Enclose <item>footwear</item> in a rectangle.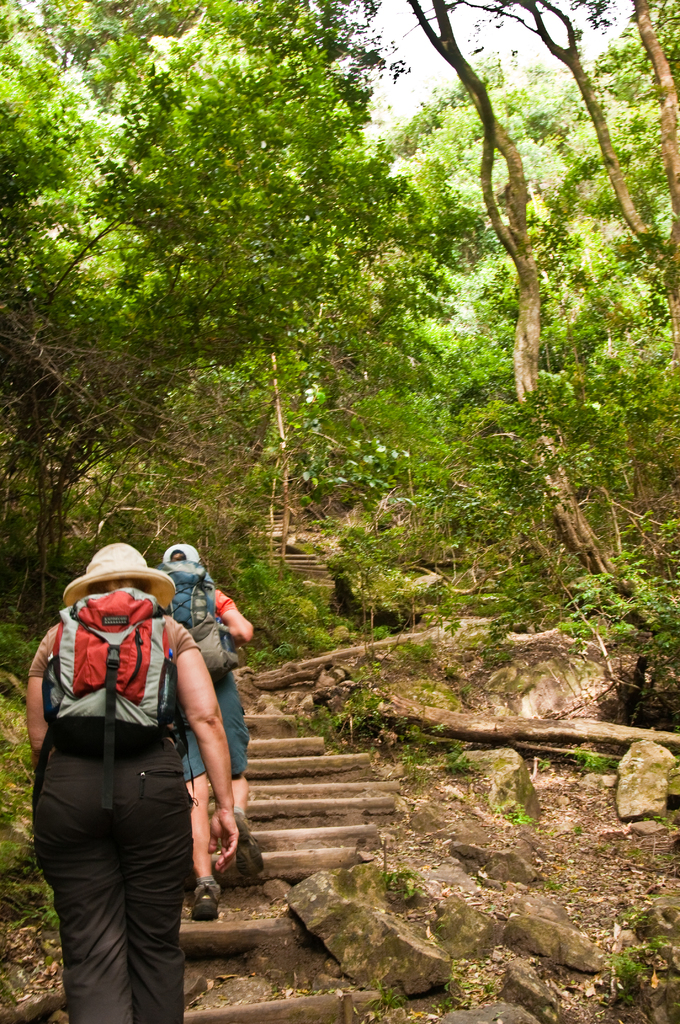
region(181, 874, 226, 916).
